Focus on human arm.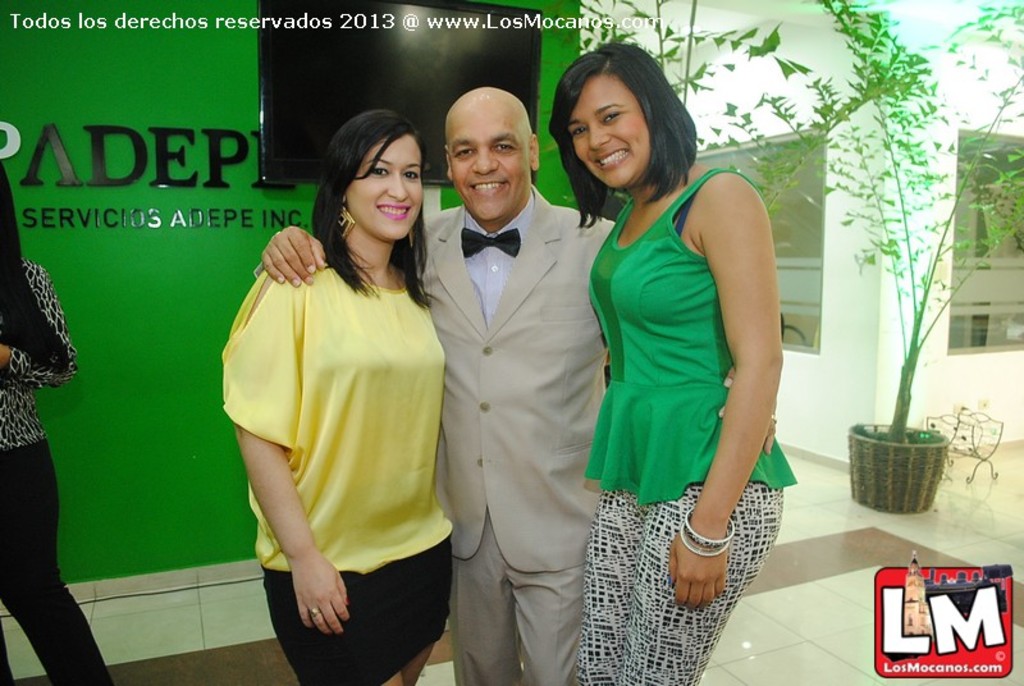
Focused at {"left": 216, "top": 271, "right": 351, "bottom": 634}.
